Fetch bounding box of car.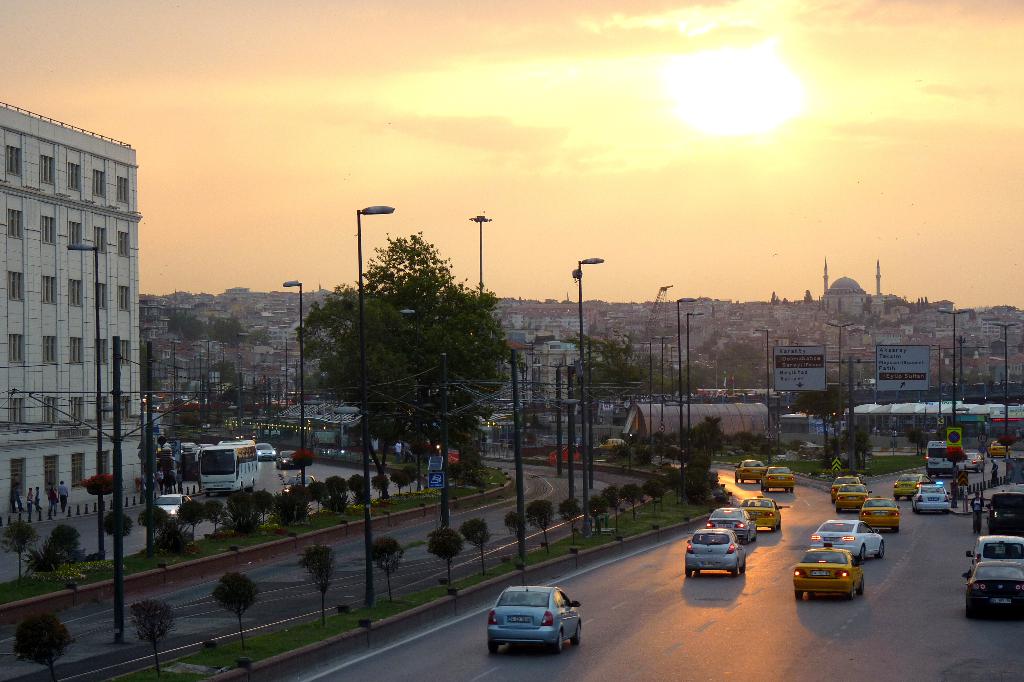
Bbox: (810, 516, 887, 565).
